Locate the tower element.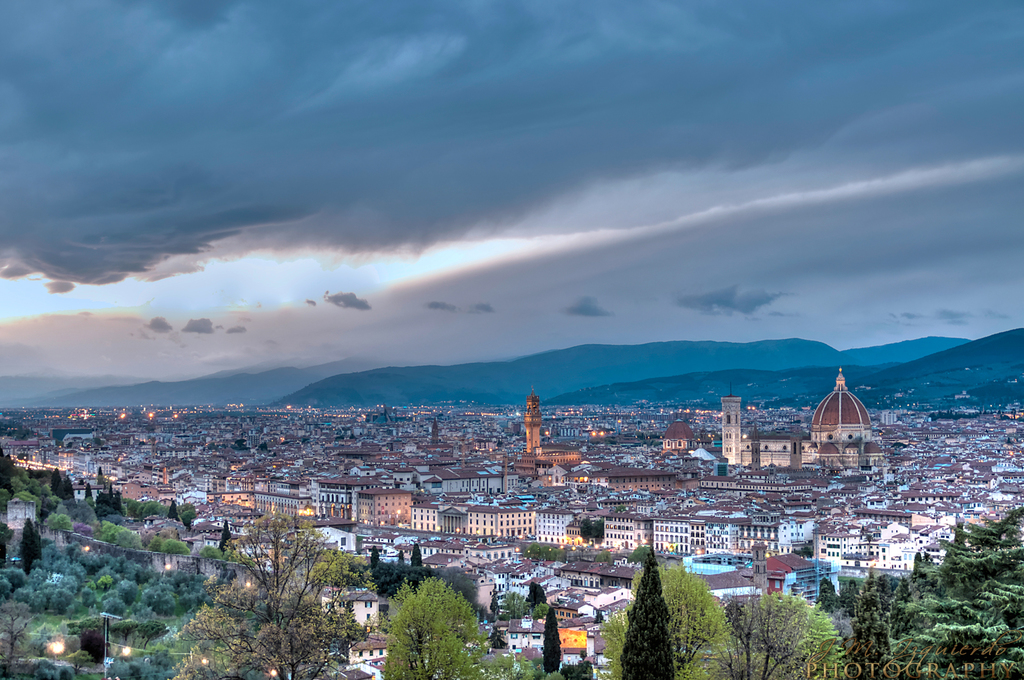
Element bbox: bbox=(522, 388, 544, 453).
